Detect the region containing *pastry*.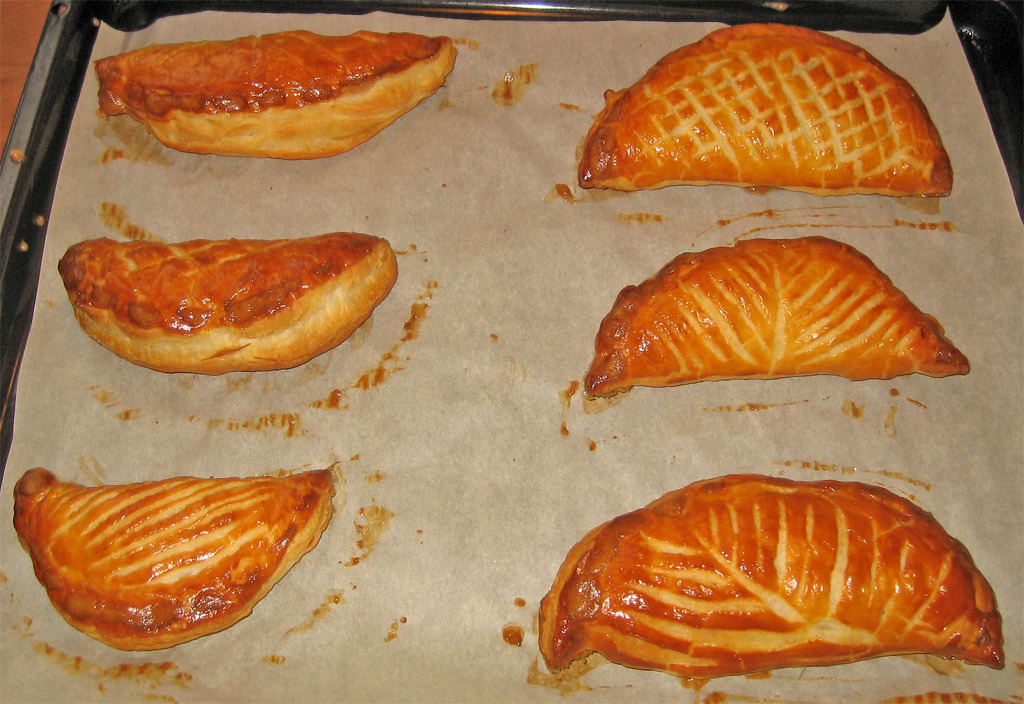
l=12, t=467, r=334, b=653.
